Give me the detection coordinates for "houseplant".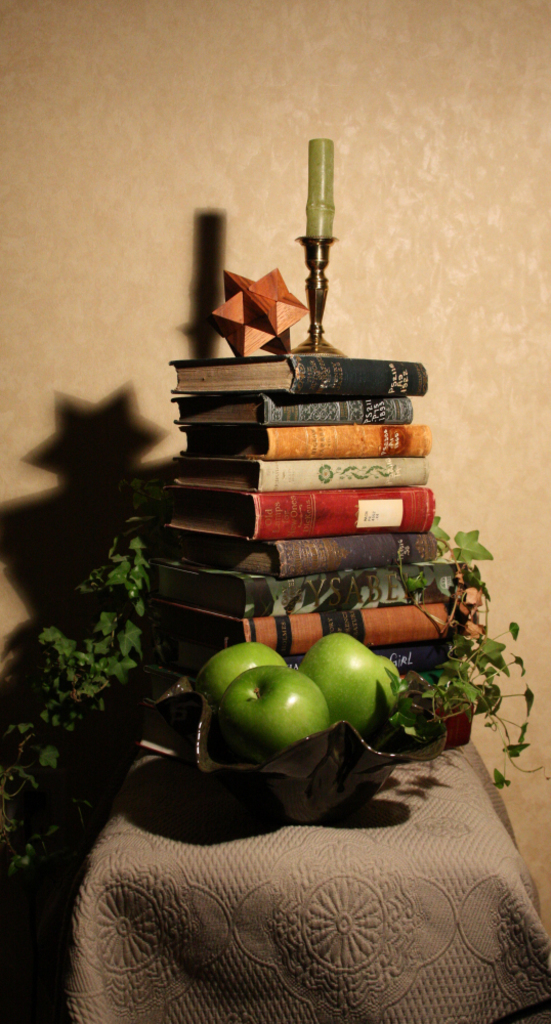
bbox=[365, 515, 548, 801].
